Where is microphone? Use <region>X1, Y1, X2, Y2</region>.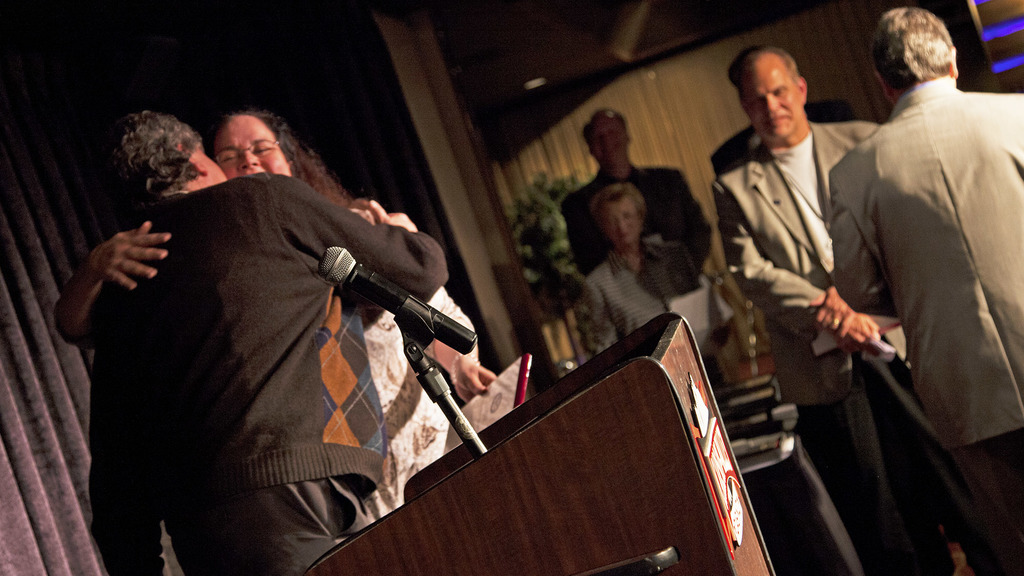
<region>307, 246, 466, 364</region>.
